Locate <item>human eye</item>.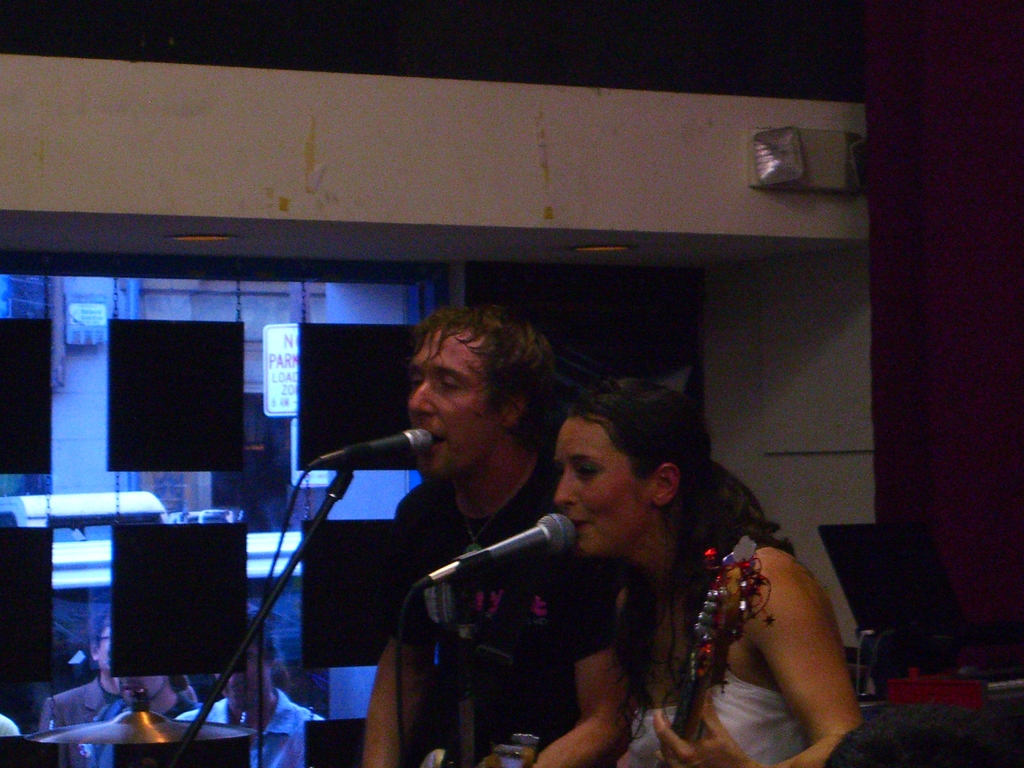
Bounding box: (left=568, top=457, right=605, bottom=484).
